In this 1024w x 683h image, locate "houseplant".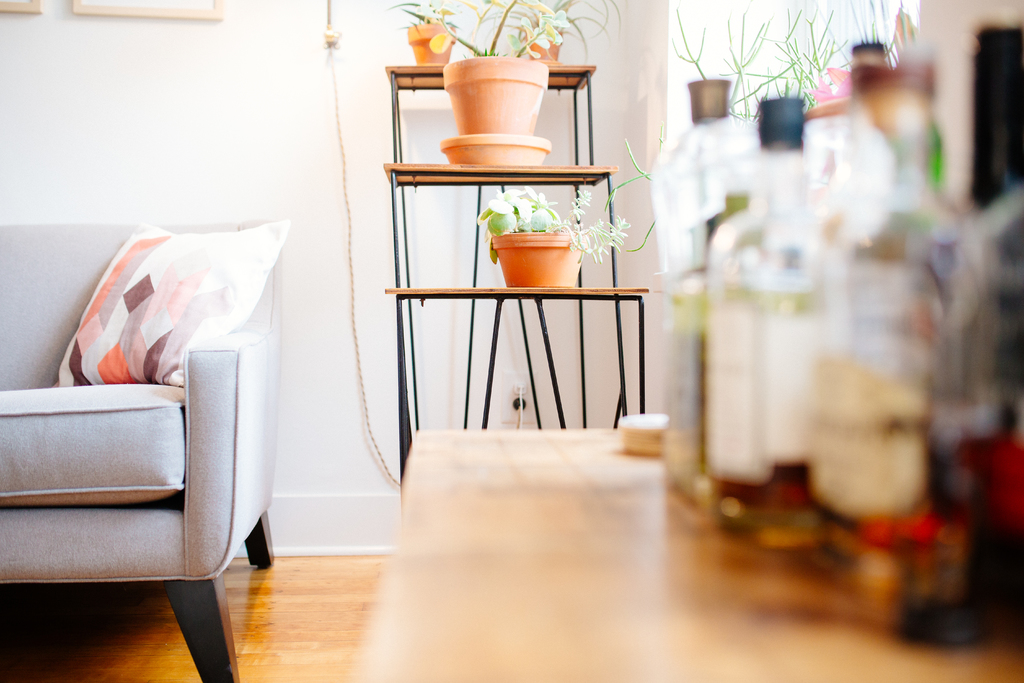
Bounding box: 409:0:564:170.
